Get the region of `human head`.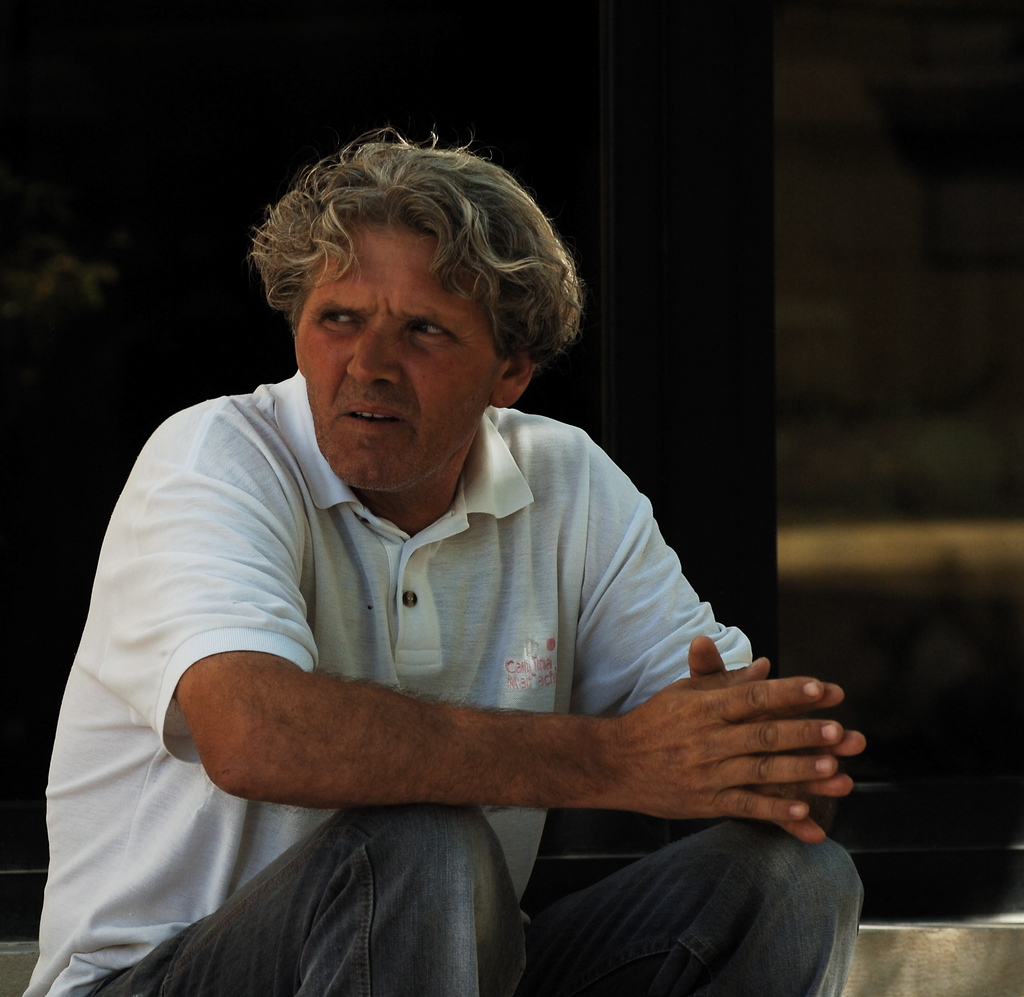
crop(231, 126, 577, 480).
